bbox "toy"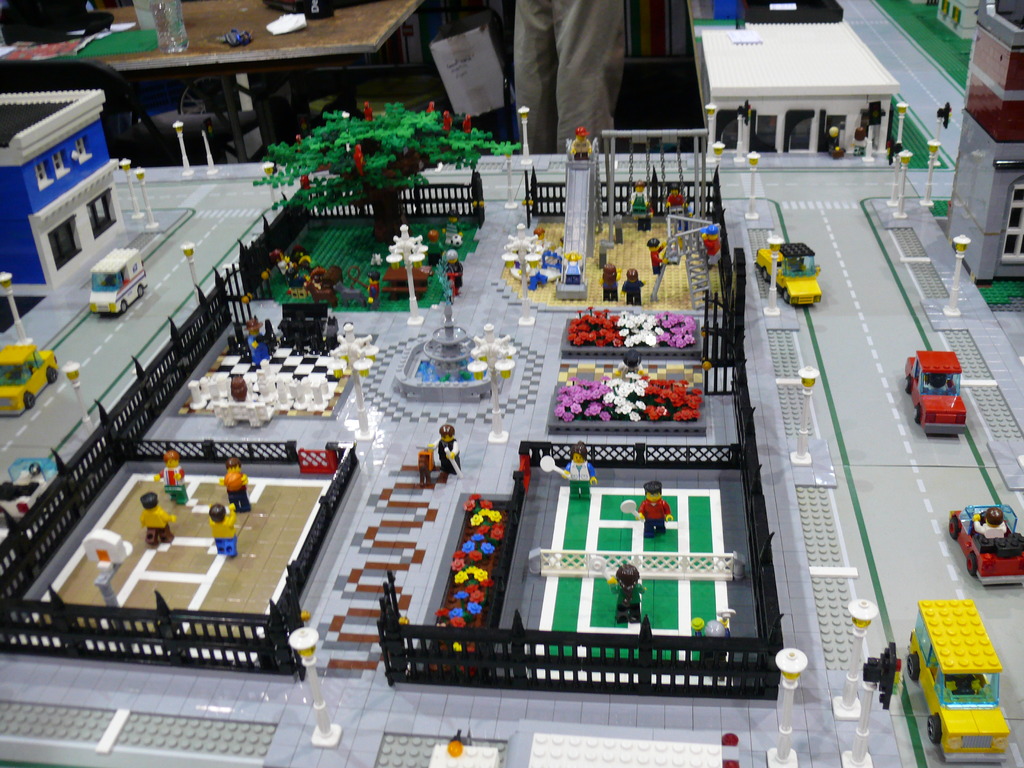
(762, 218, 841, 307)
